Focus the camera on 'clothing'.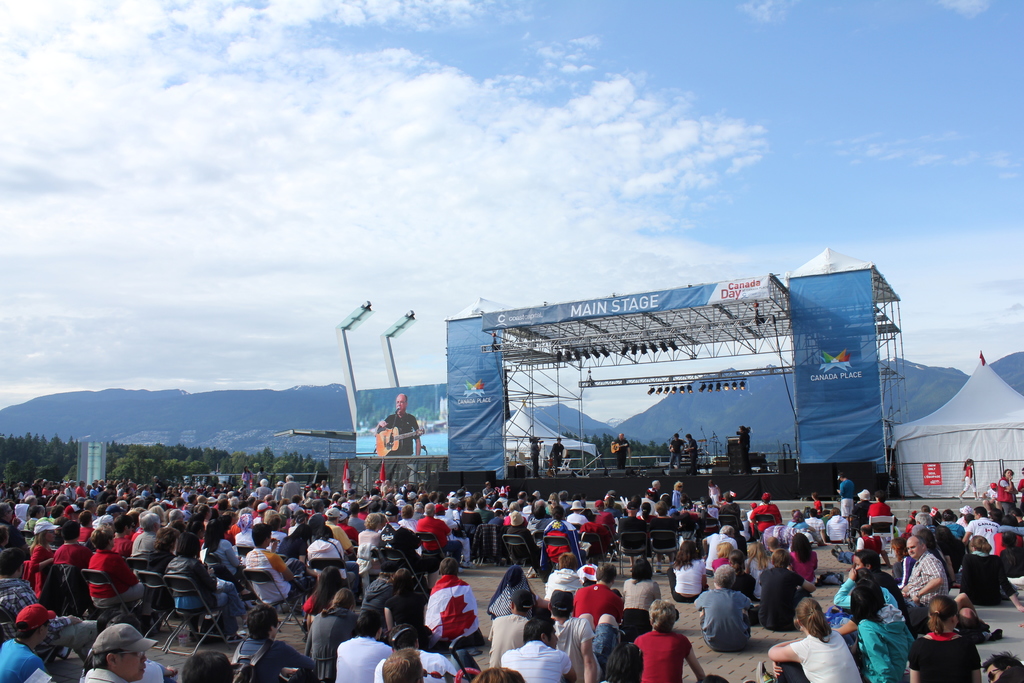
Focus region: select_region(300, 612, 362, 682).
